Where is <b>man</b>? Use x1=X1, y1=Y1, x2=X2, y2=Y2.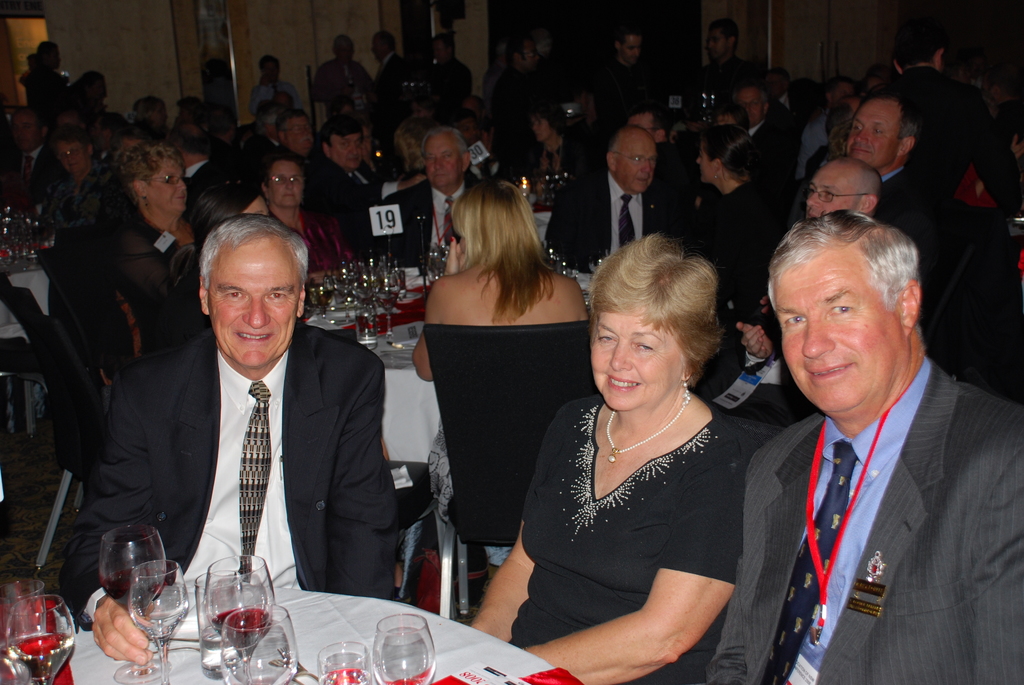
x1=3, y1=105, x2=67, y2=209.
